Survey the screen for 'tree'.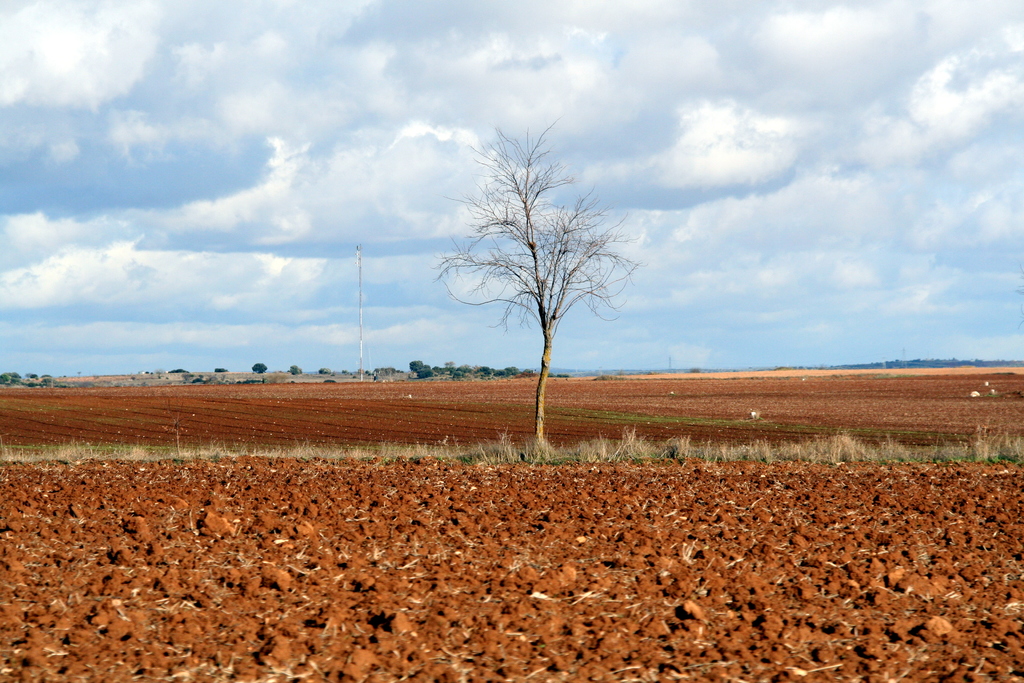
Survey found: box(412, 115, 652, 478).
